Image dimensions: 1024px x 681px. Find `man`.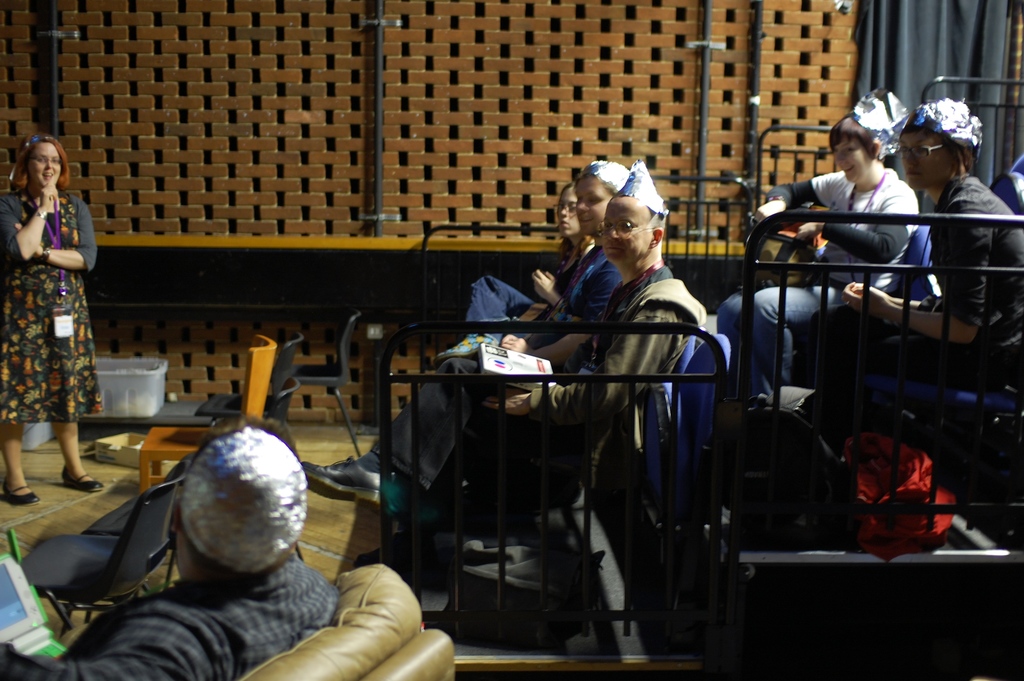
left=509, top=164, right=732, bottom=614.
